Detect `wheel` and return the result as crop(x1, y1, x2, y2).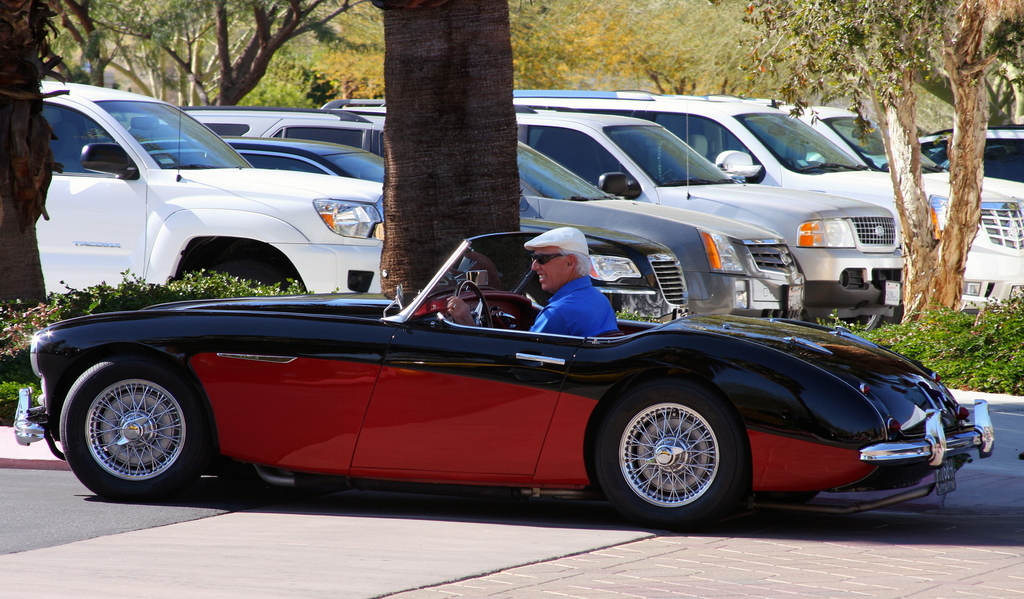
crop(659, 167, 680, 179).
